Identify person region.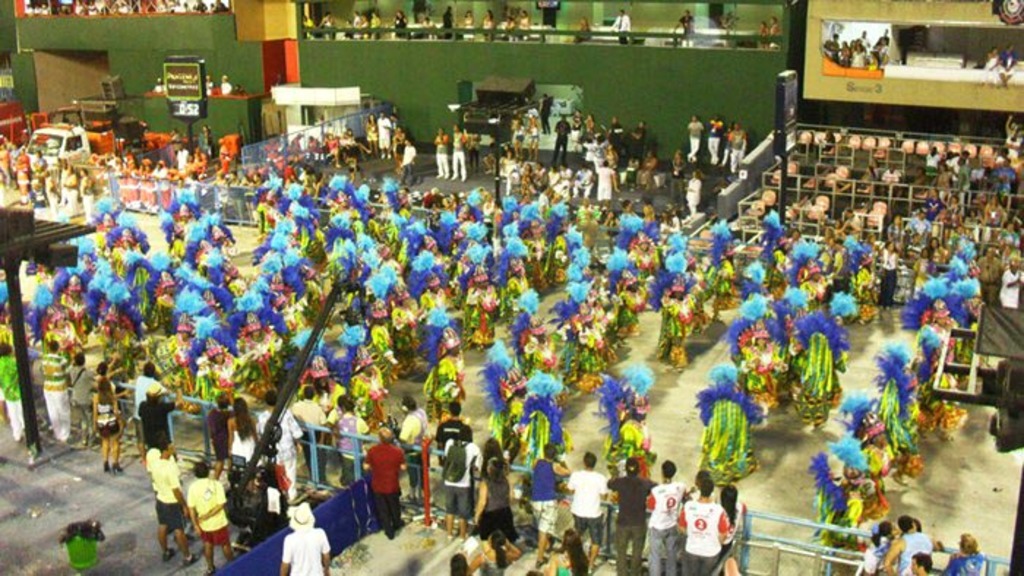
Region: [x1=189, y1=463, x2=238, y2=573].
